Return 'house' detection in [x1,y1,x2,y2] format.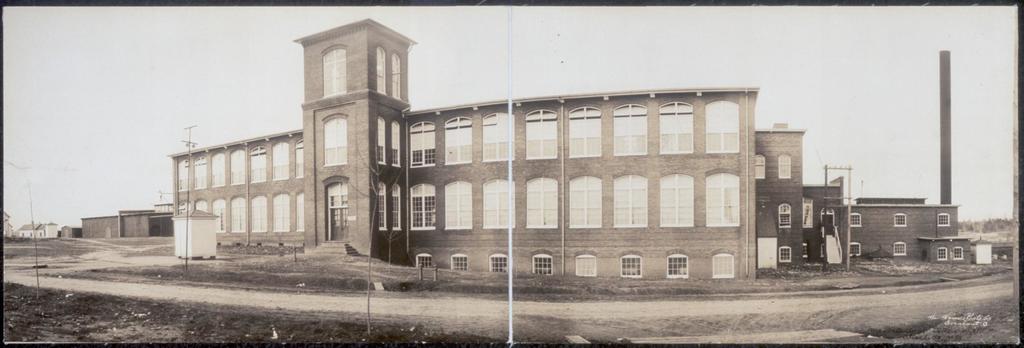
[170,12,802,273].
